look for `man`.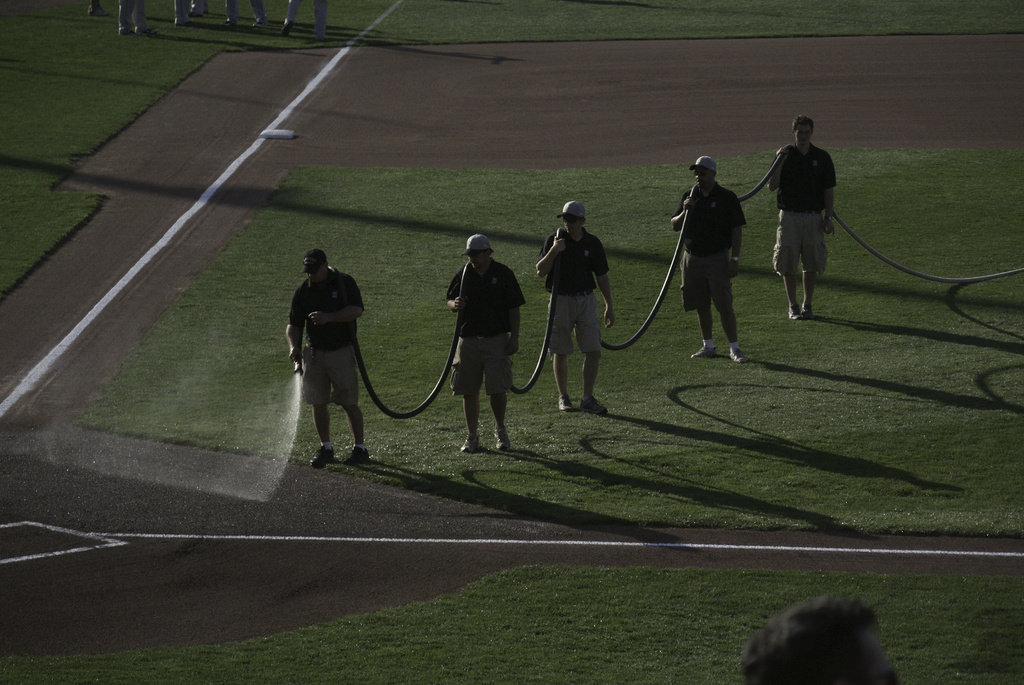
Found: {"left": 766, "top": 116, "right": 835, "bottom": 320}.
